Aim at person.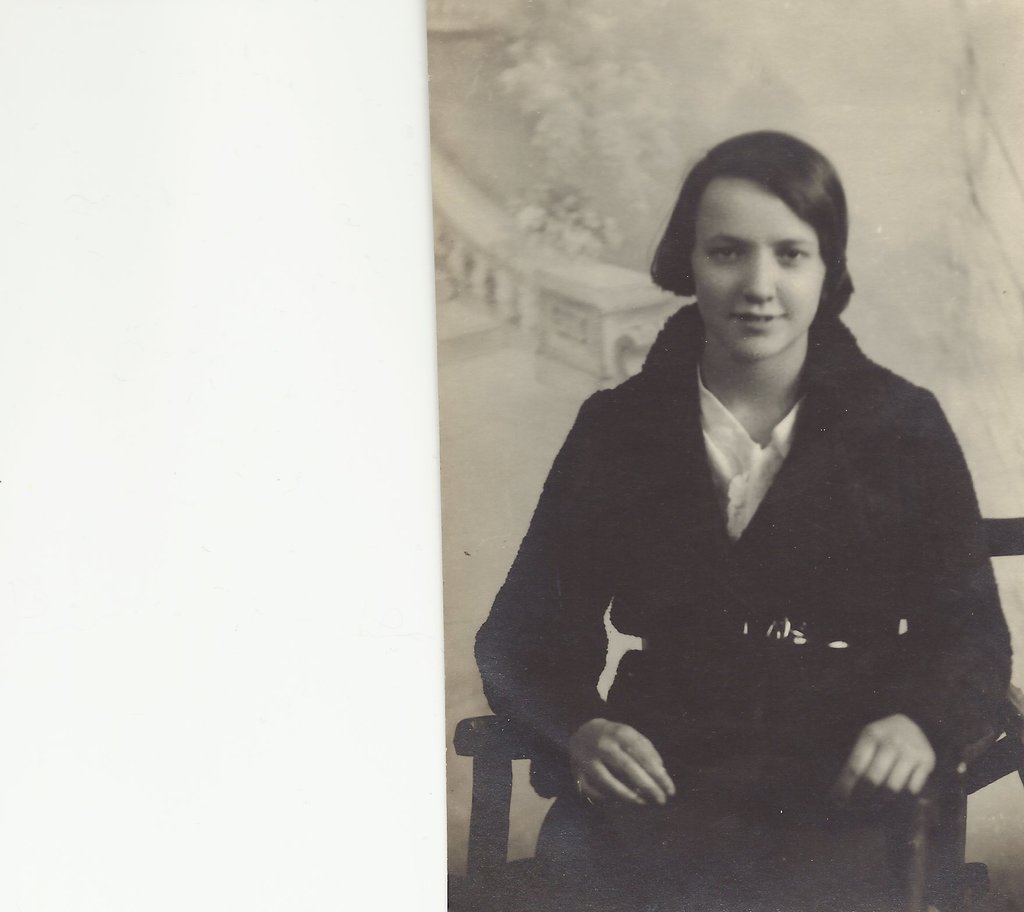
Aimed at [495, 90, 1023, 911].
